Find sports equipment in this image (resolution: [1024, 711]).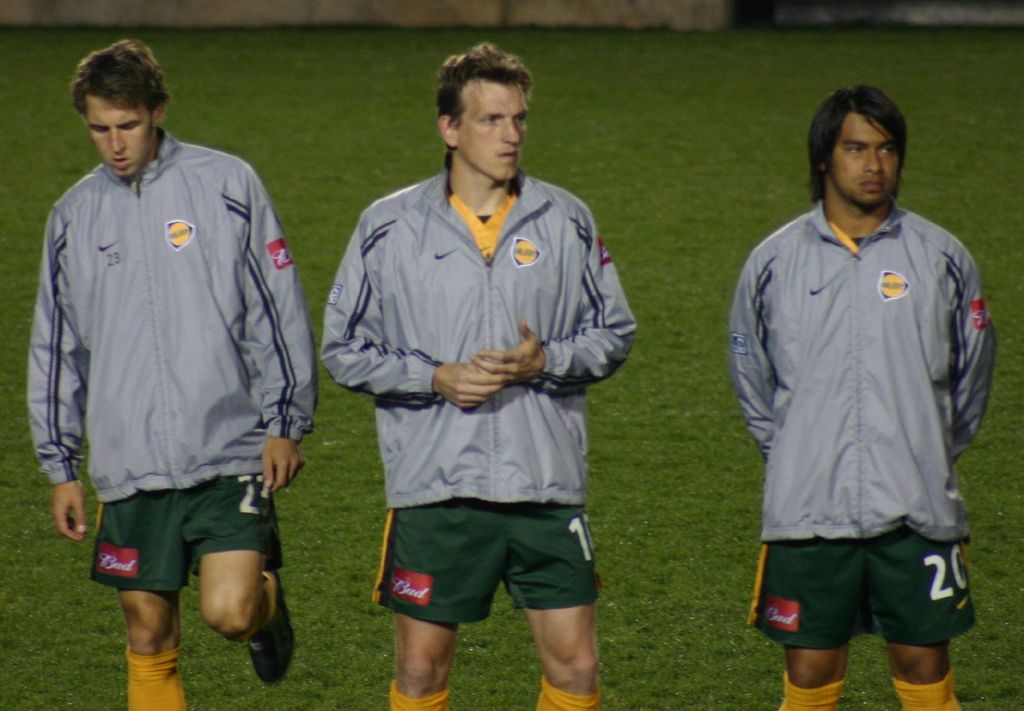
bbox=[246, 567, 297, 686].
